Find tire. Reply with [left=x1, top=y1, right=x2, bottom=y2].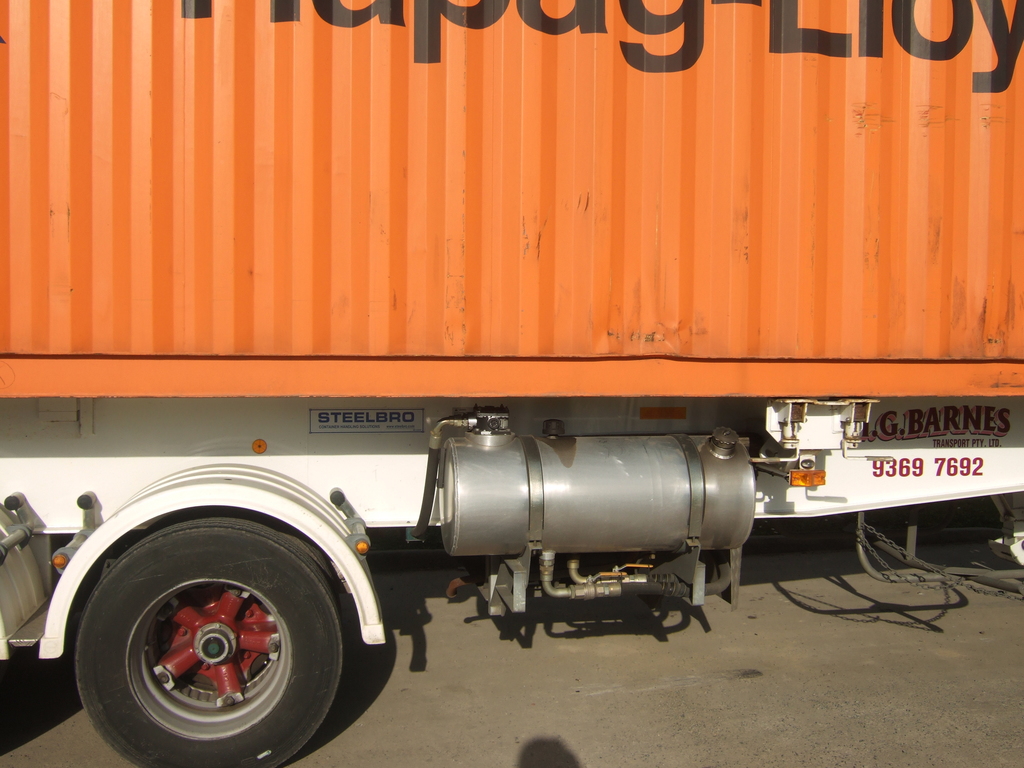
[left=58, top=514, right=351, bottom=765].
